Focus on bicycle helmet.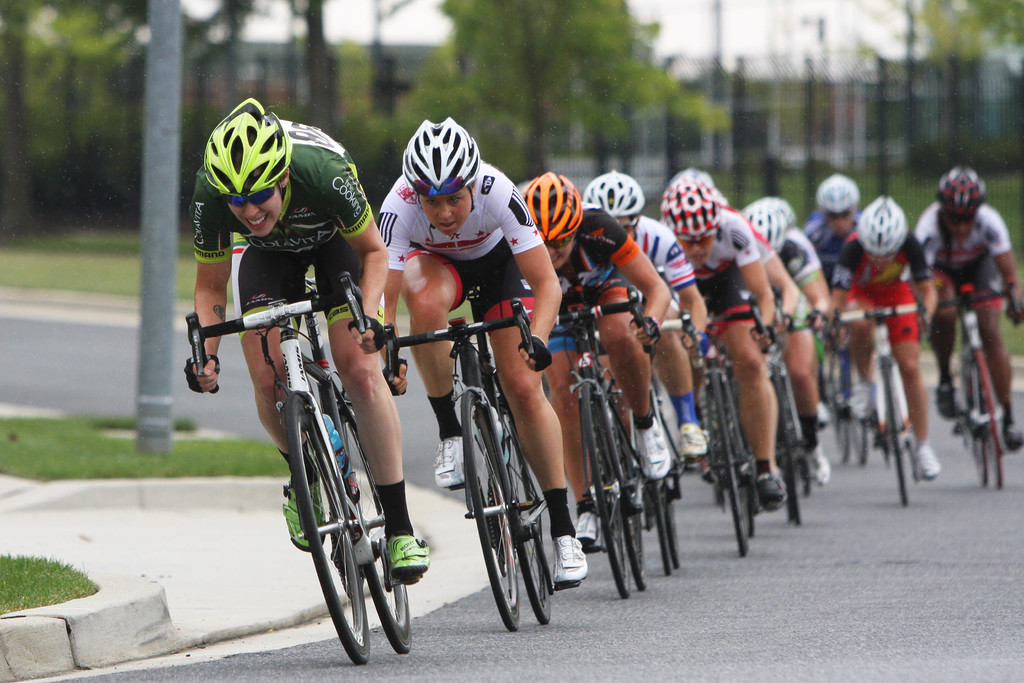
Focused at [left=402, top=120, right=477, bottom=199].
